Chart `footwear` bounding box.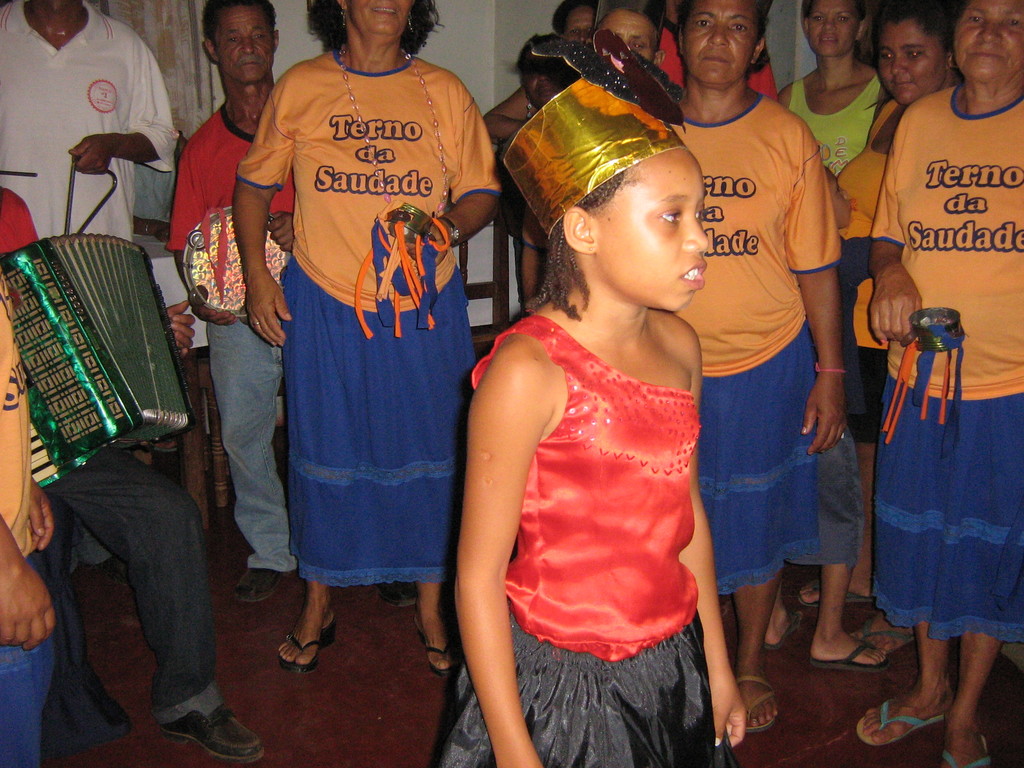
Charted: (796, 578, 868, 611).
